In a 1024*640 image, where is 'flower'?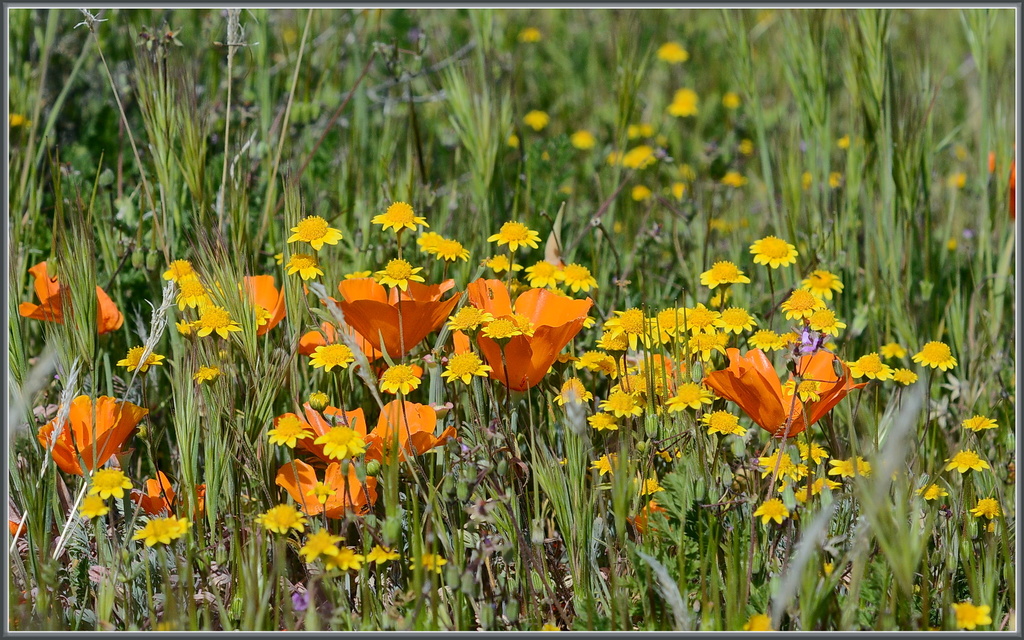
(479, 254, 516, 274).
